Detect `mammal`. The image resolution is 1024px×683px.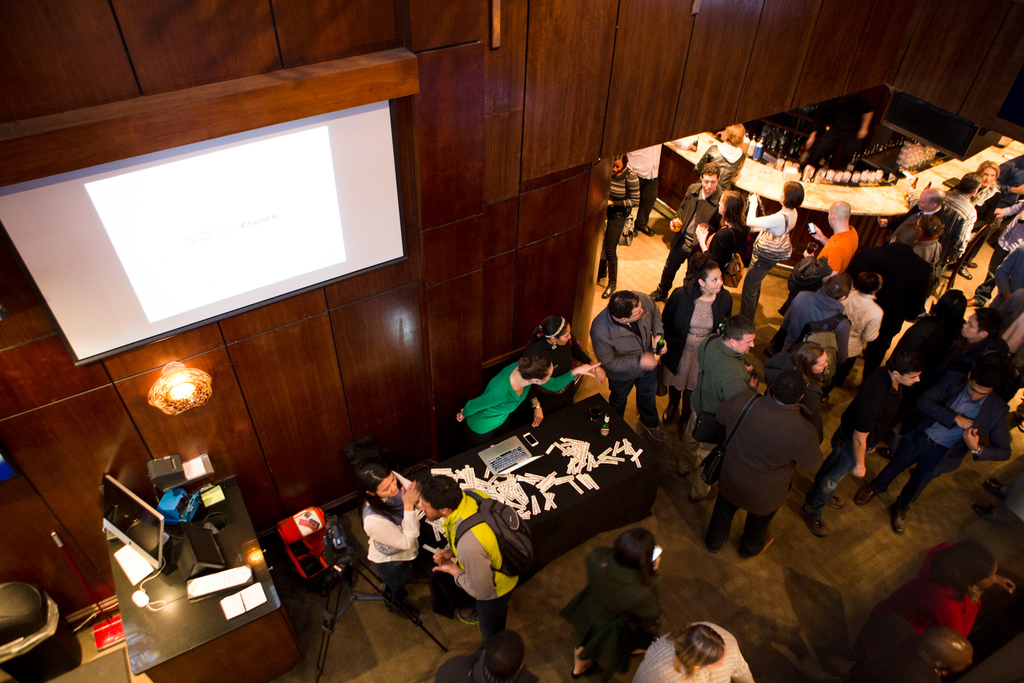
l=916, t=215, r=945, b=261.
